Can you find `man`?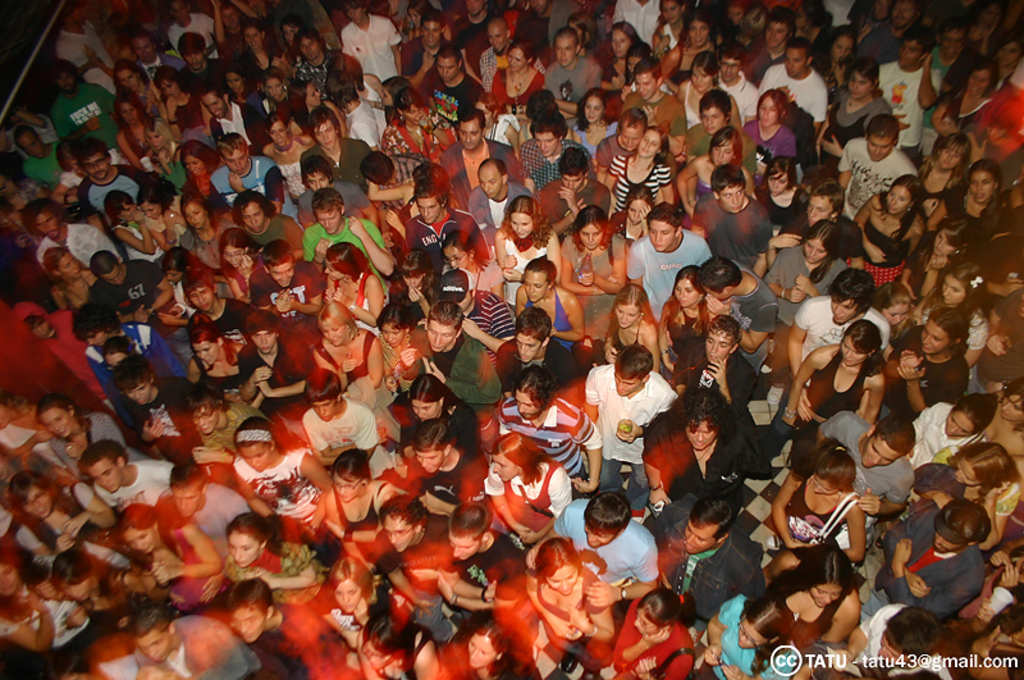
Yes, bounding box: <box>886,310,969,417</box>.
